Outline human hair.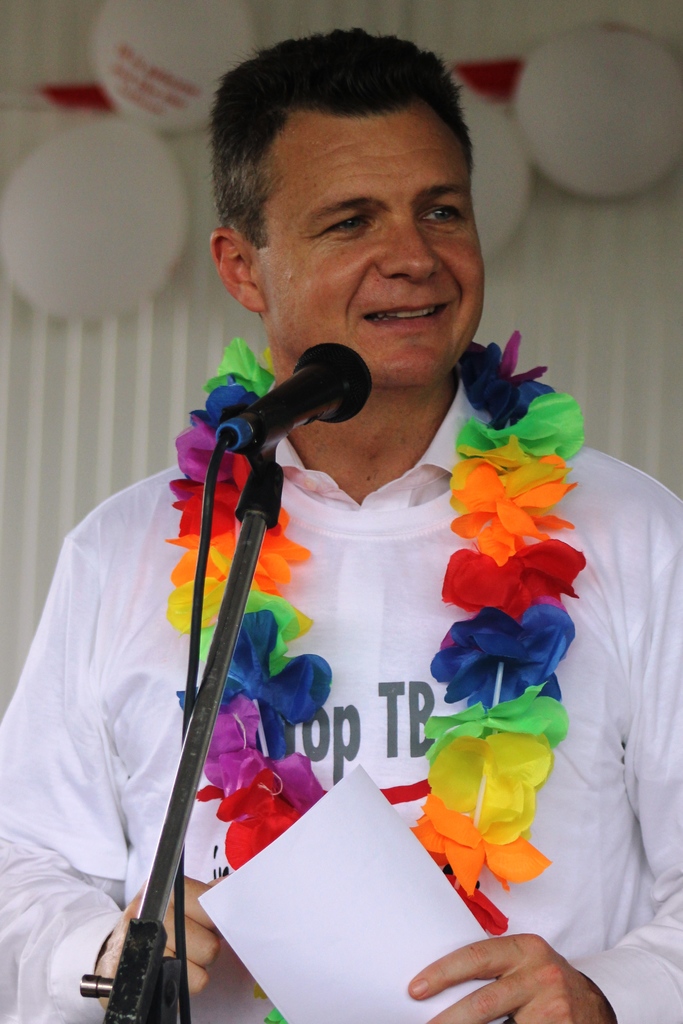
Outline: detection(216, 24, 493, 251).
